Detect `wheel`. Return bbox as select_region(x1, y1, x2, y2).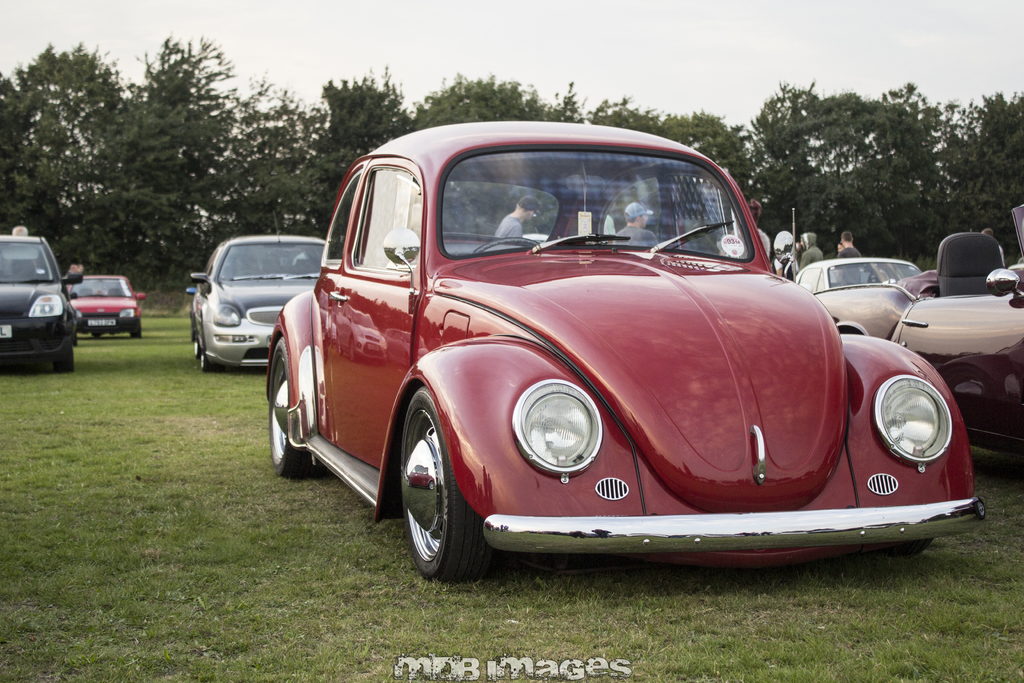
select_region(61, 343, 76, 370).
